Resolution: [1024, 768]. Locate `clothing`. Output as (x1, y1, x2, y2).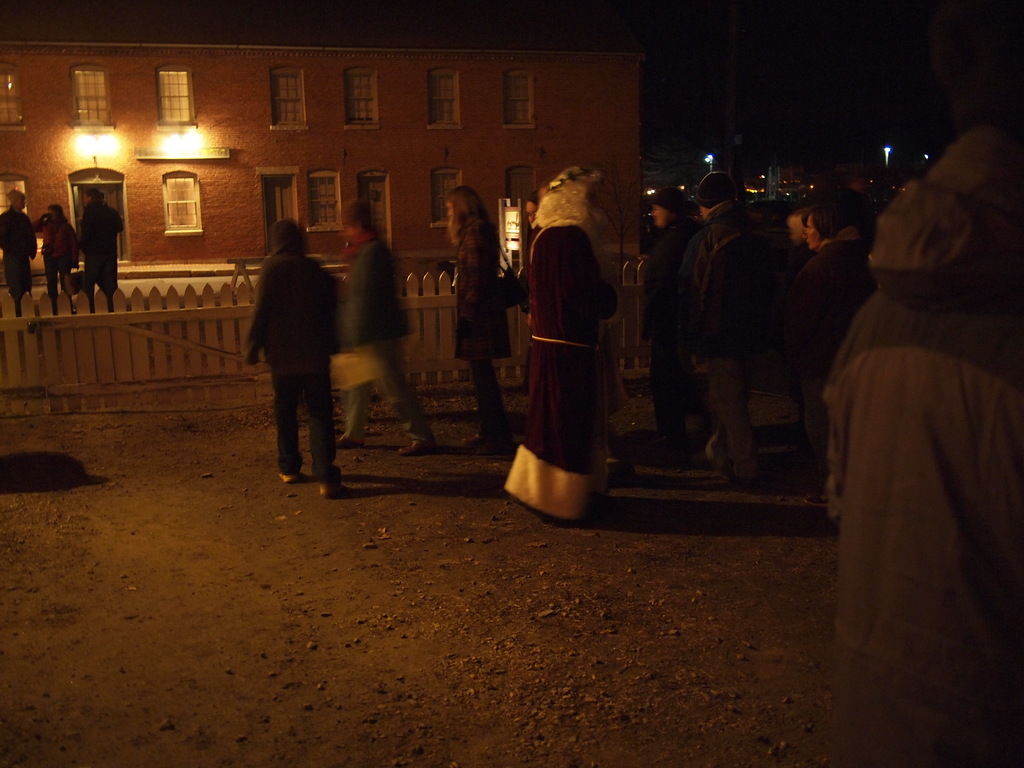
(79, 200, 127, 287).
